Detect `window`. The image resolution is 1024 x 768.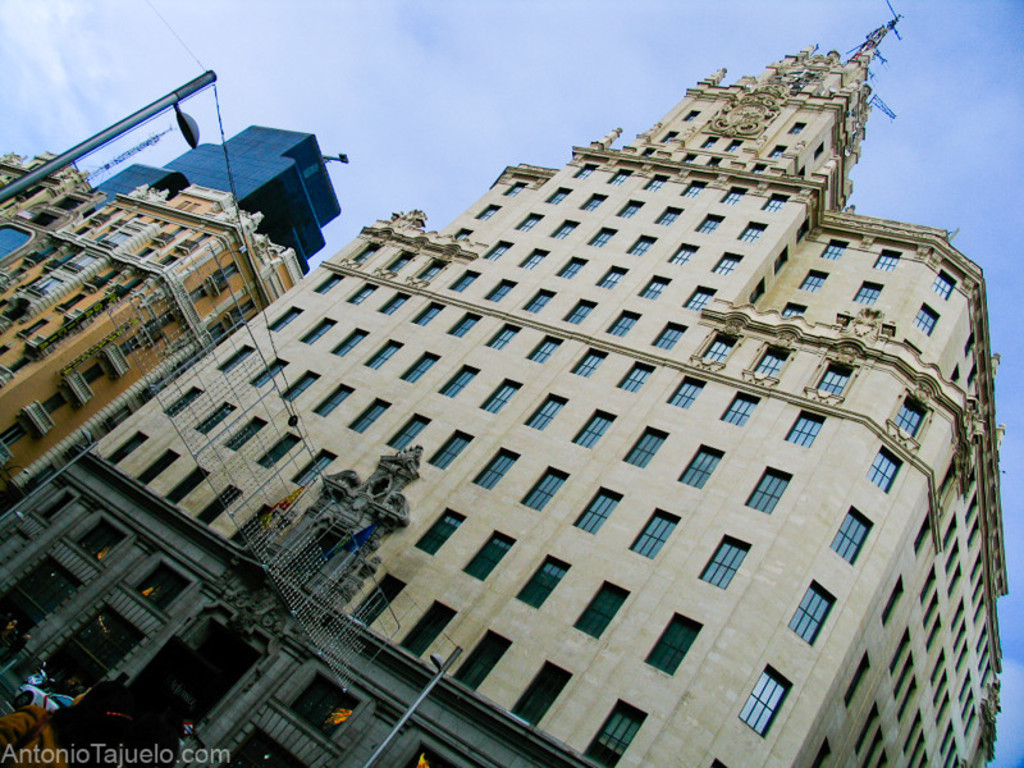
bbox(360, 335, 406, 374).
